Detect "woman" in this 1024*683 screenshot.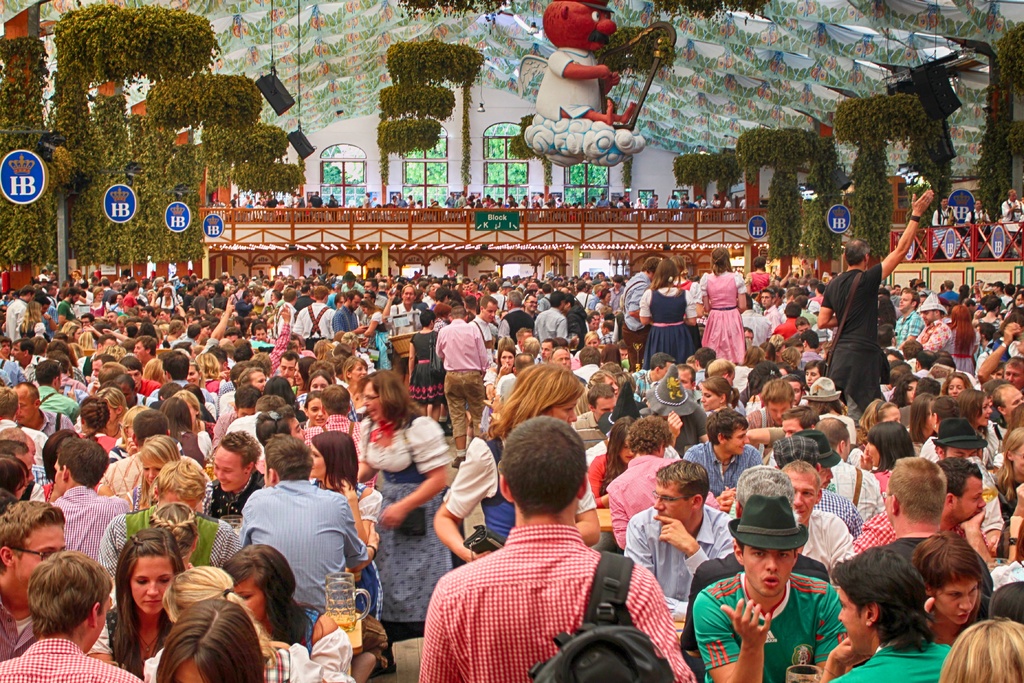
Detection: [698, 247, 748, 362].
